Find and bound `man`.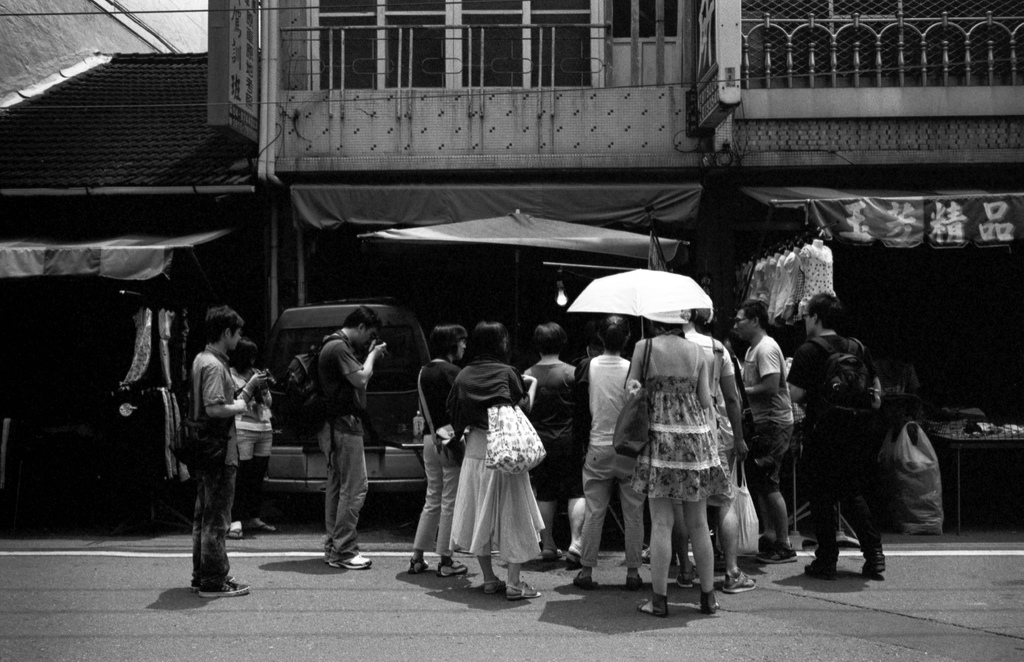
Bound: select_region(781, 290, 886, 577).
